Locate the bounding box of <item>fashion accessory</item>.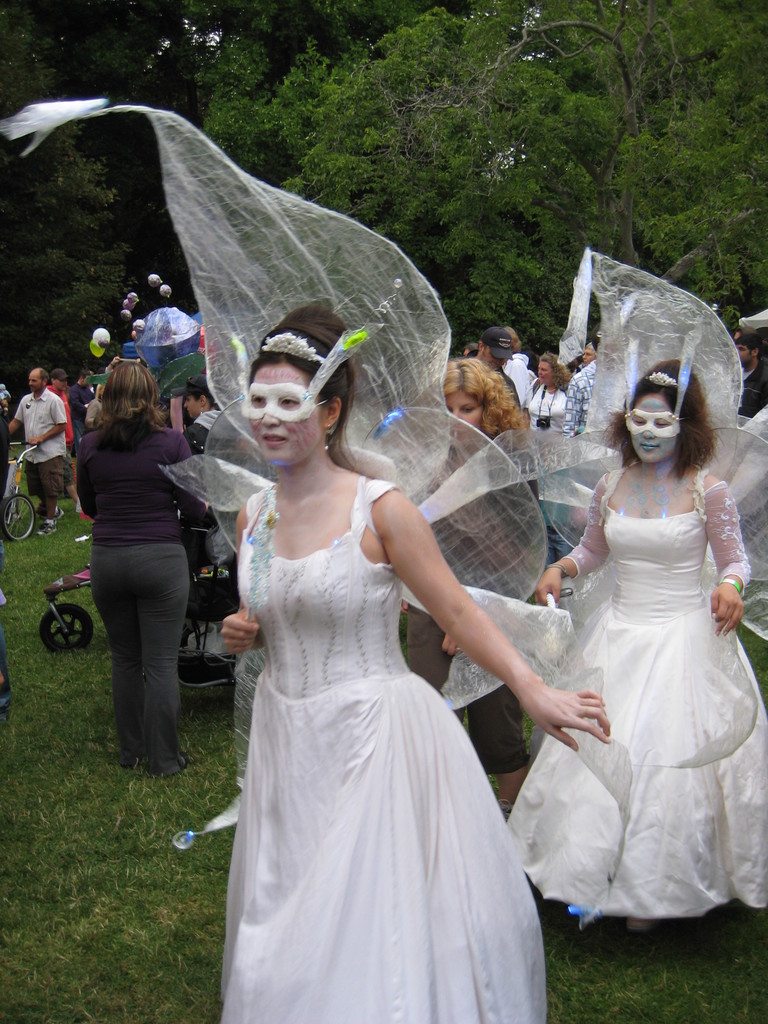
Bounding box: 720/580/741/591.
